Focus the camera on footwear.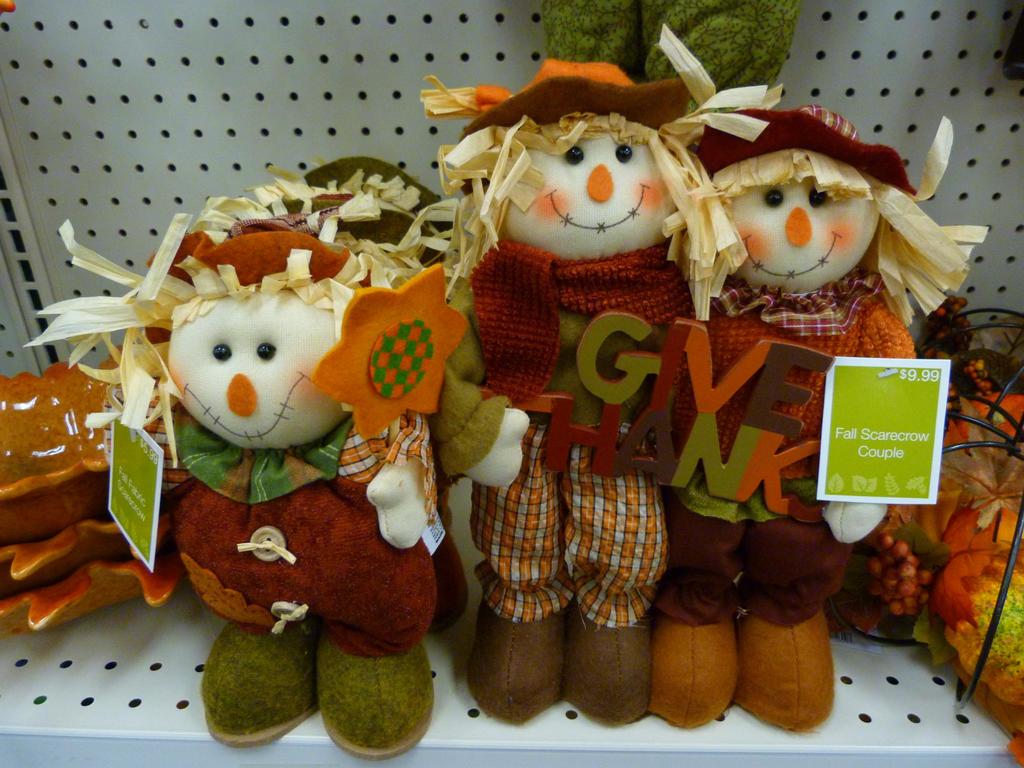
Focus region: bbox=[565, 612, 660, 725].
